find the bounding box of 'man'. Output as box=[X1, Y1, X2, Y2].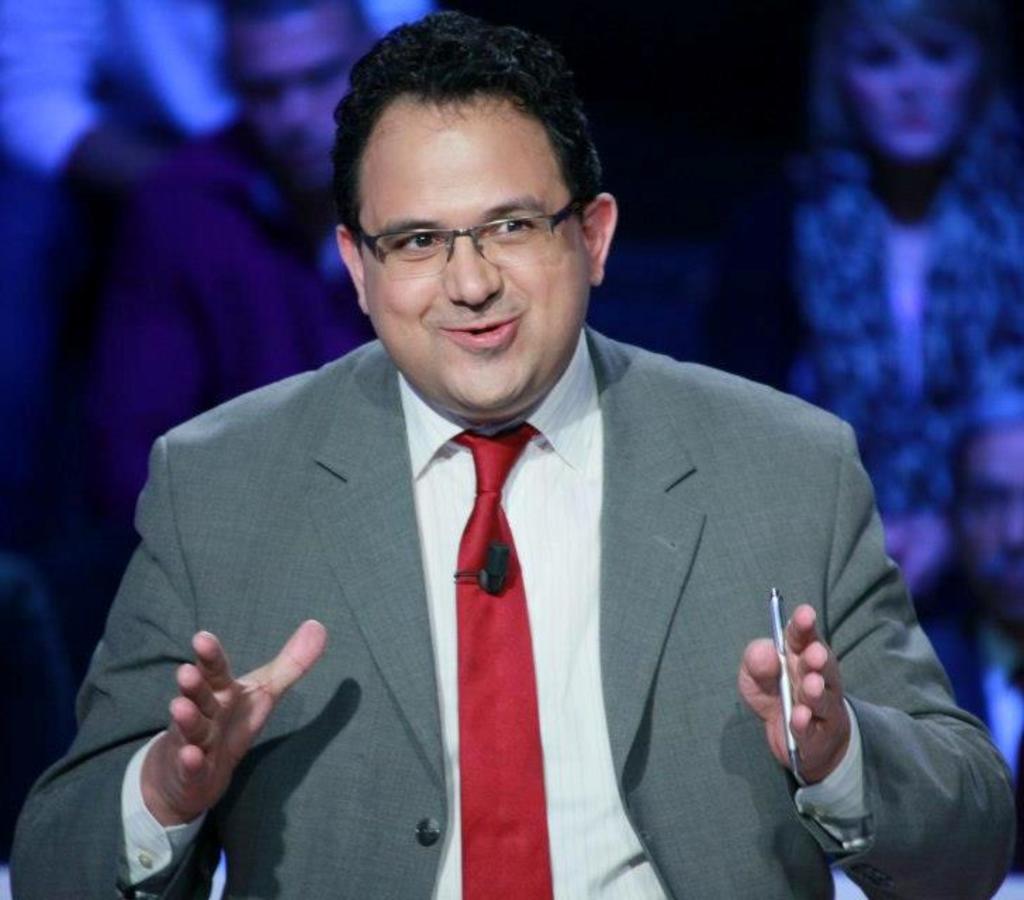
box=[6, 7, 1020, 899].
